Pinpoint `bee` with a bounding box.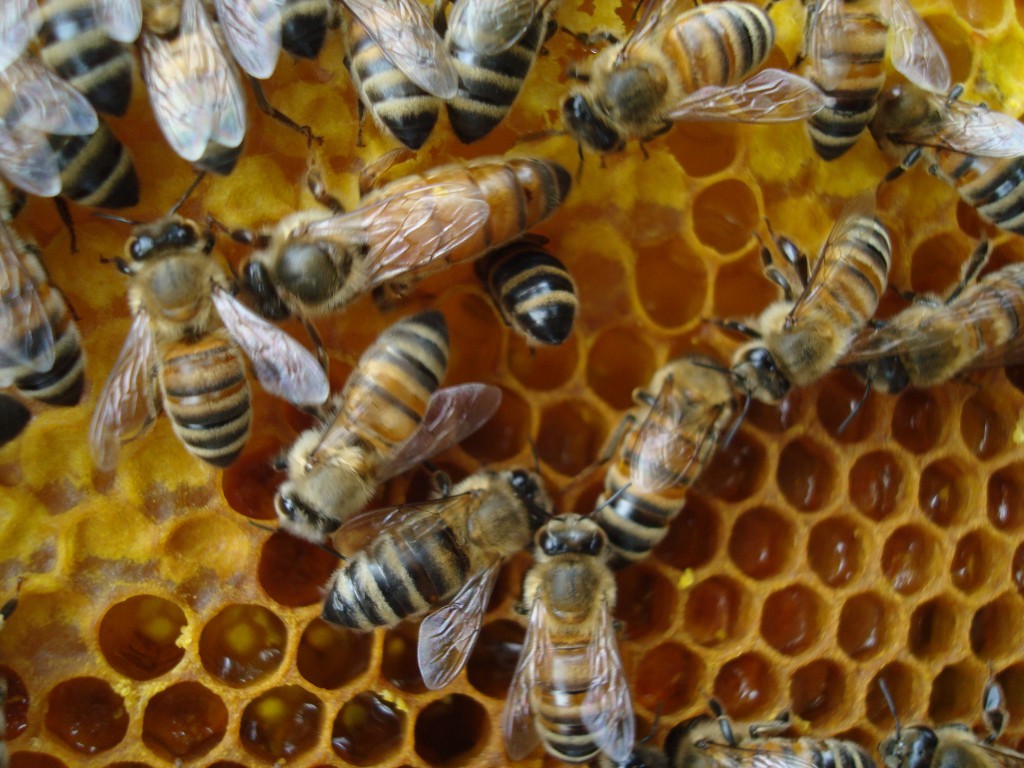
647,702,872,767.
